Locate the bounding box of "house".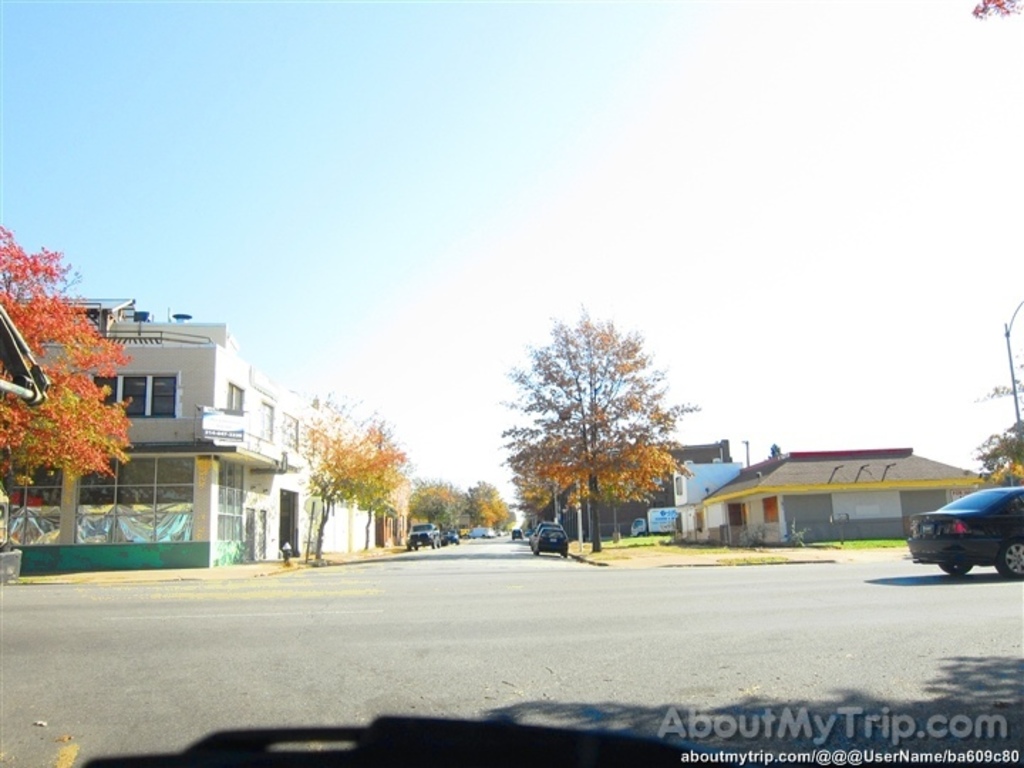
Bounding box: [left=0, top=294, right=310, bottom=570].
